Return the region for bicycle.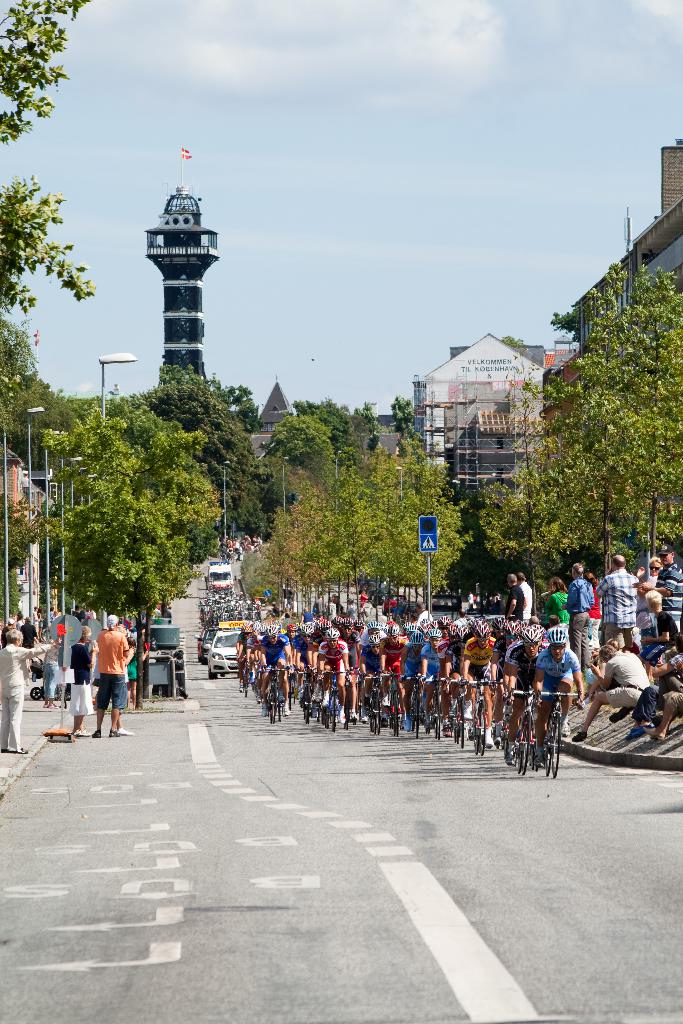
[522,699,573,781].
